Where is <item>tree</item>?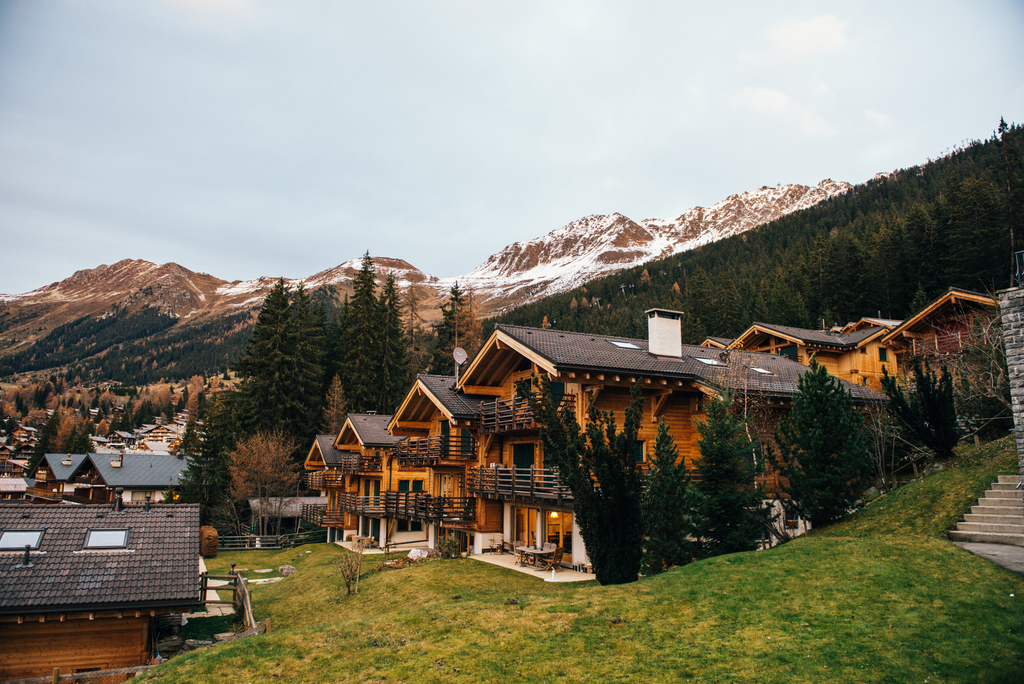
pyautogui.locateOnScreen(746, 350, 898, 524).
